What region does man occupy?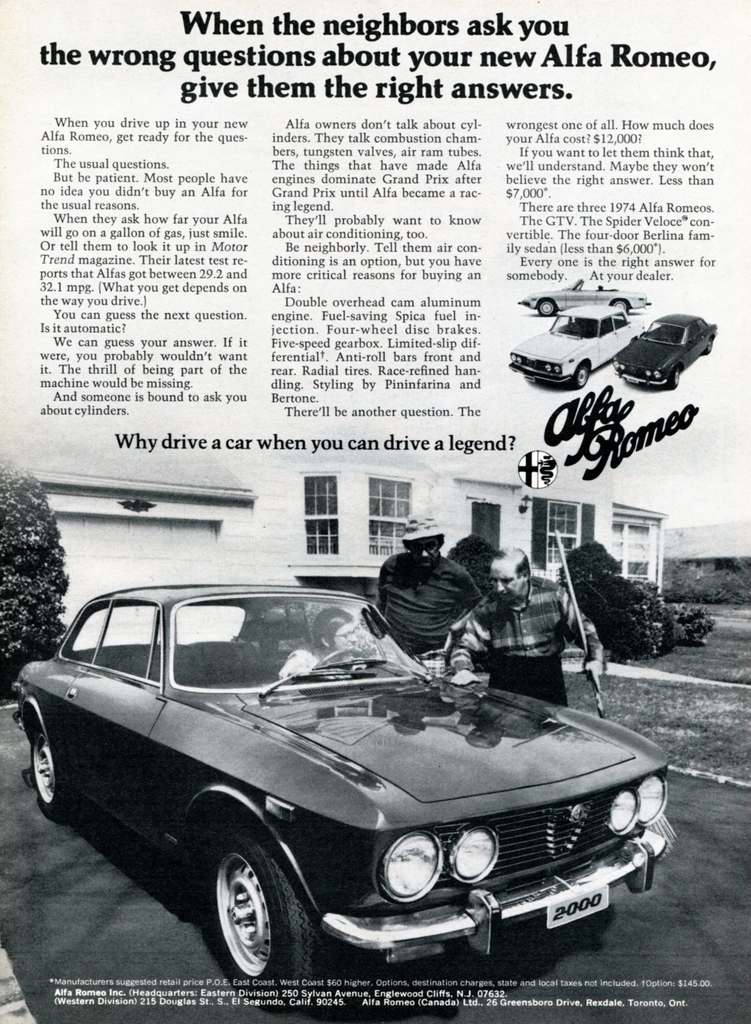
{"left": 277, "top": 609, "right": 379, "bottom": 690}.
